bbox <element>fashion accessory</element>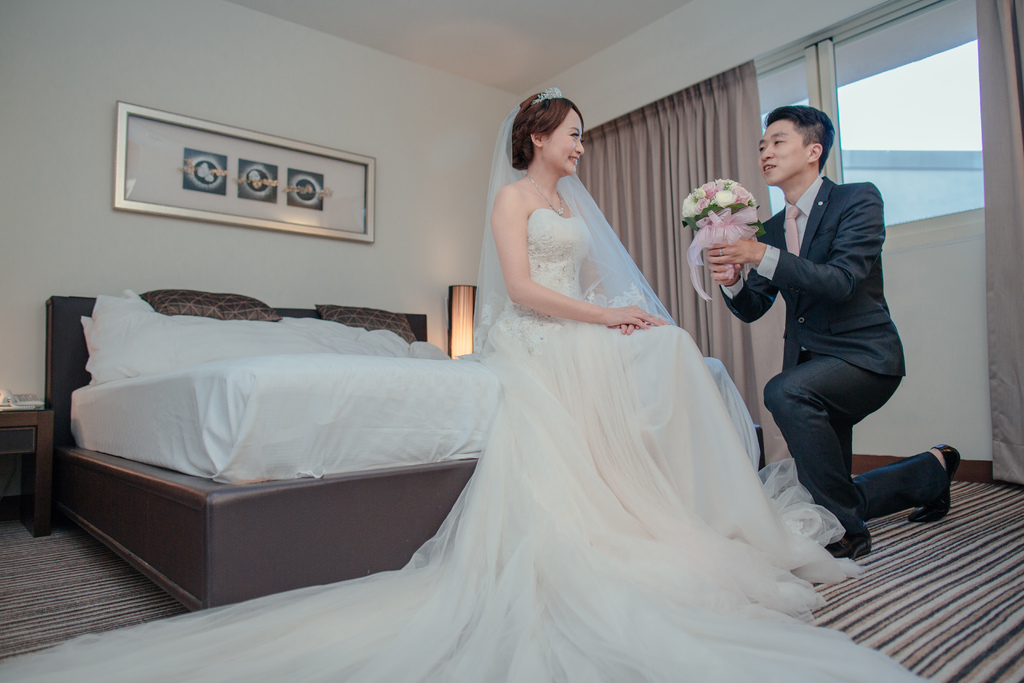
(left=528, top=85, right=564, bottom=106)
